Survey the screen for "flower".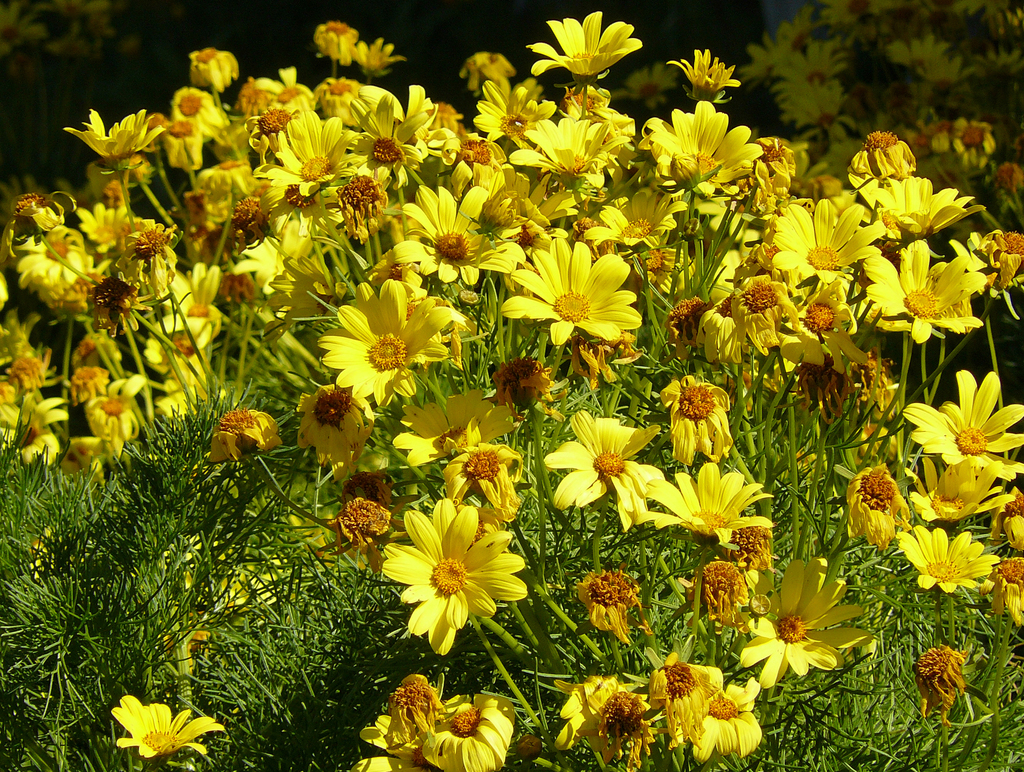
Survey found: [x1=173, y1=88, x2=223, y2=130].
